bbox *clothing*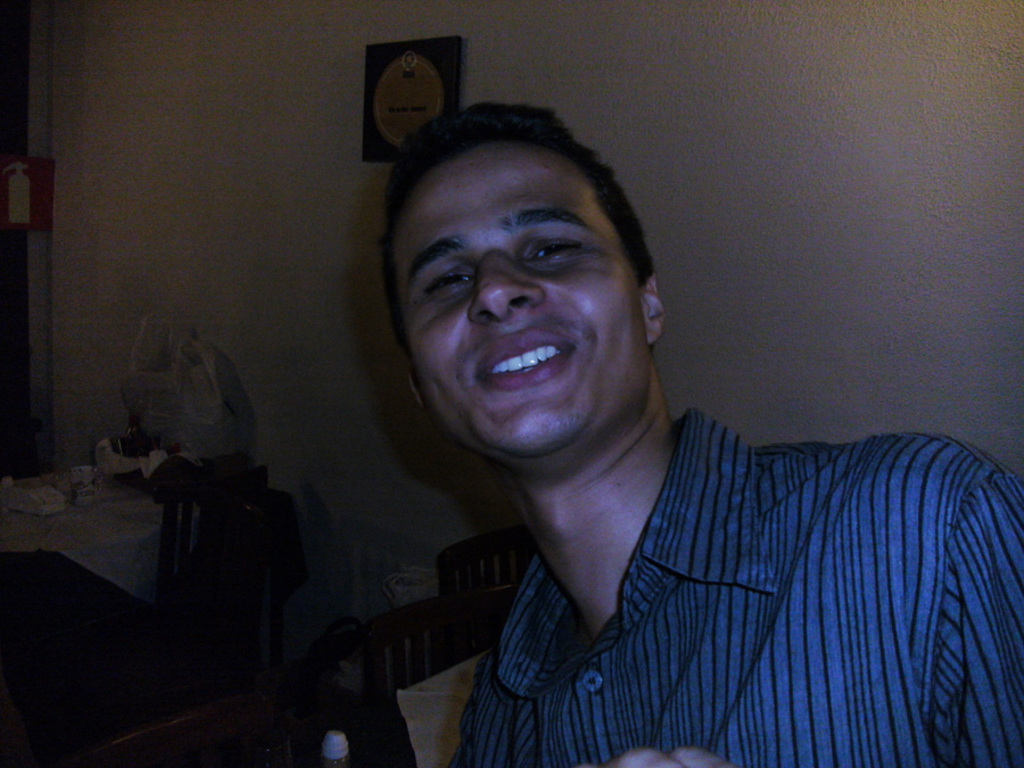
{"x1": 379, "y1": 388, "x2": 1015, "y2": 760}
